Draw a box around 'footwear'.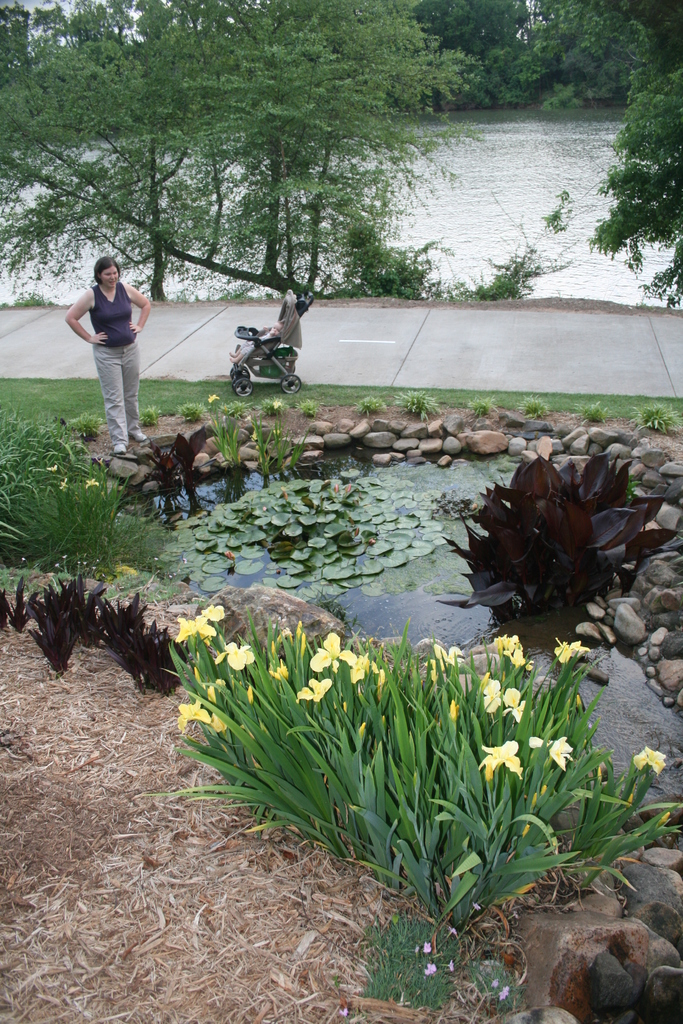
region(129, 427, 154, 442).
